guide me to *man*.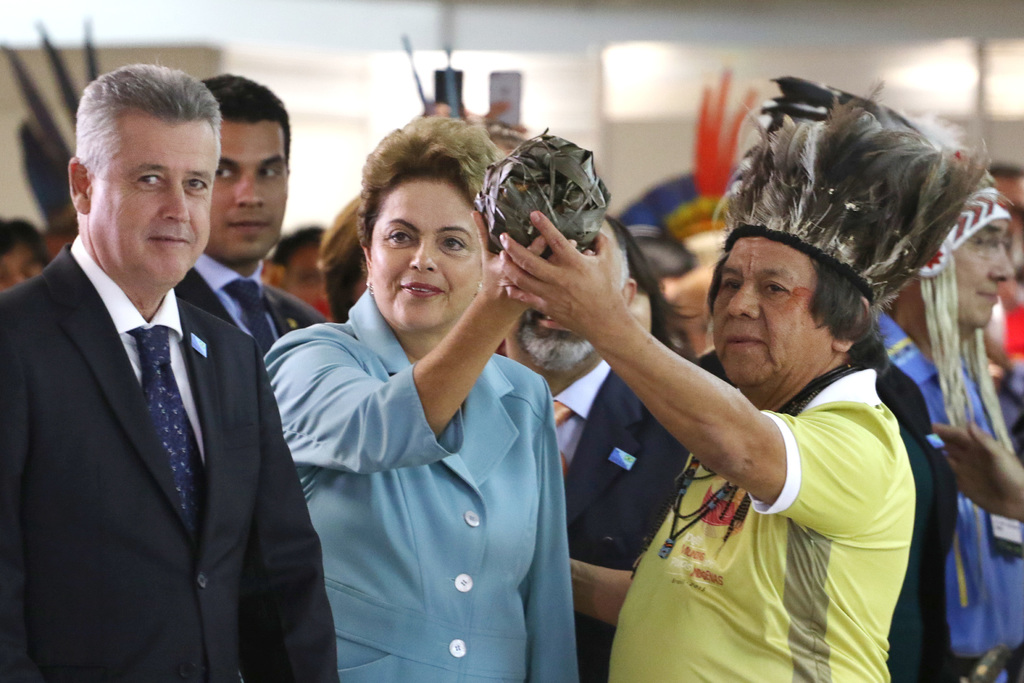
Guidance: 869/168/1023/670.
